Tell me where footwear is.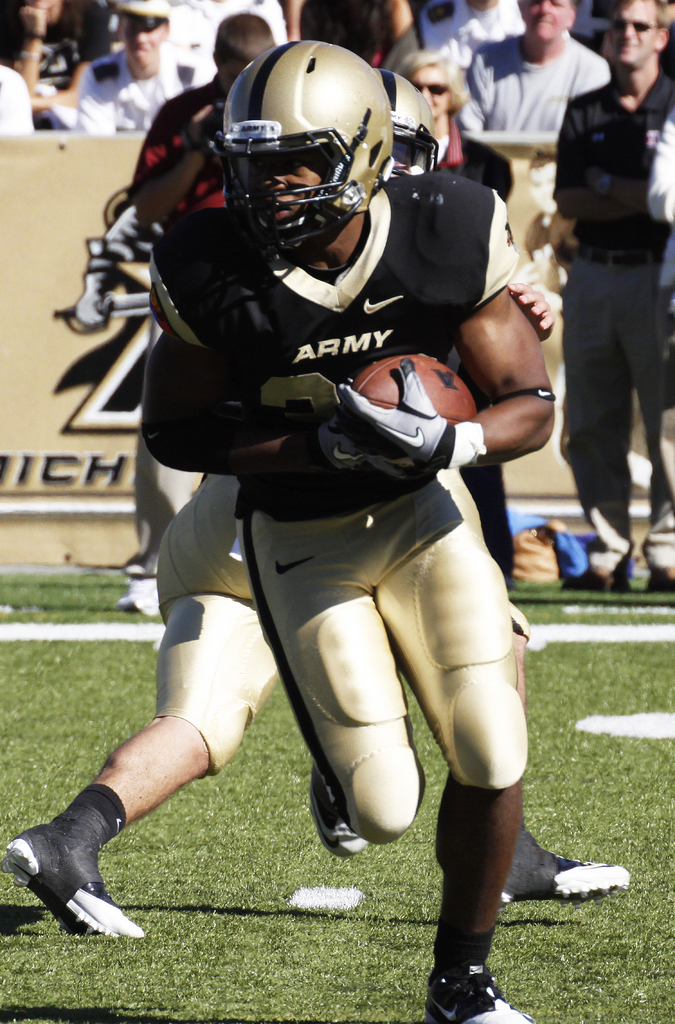
footwear is at [496,822,626,914].
